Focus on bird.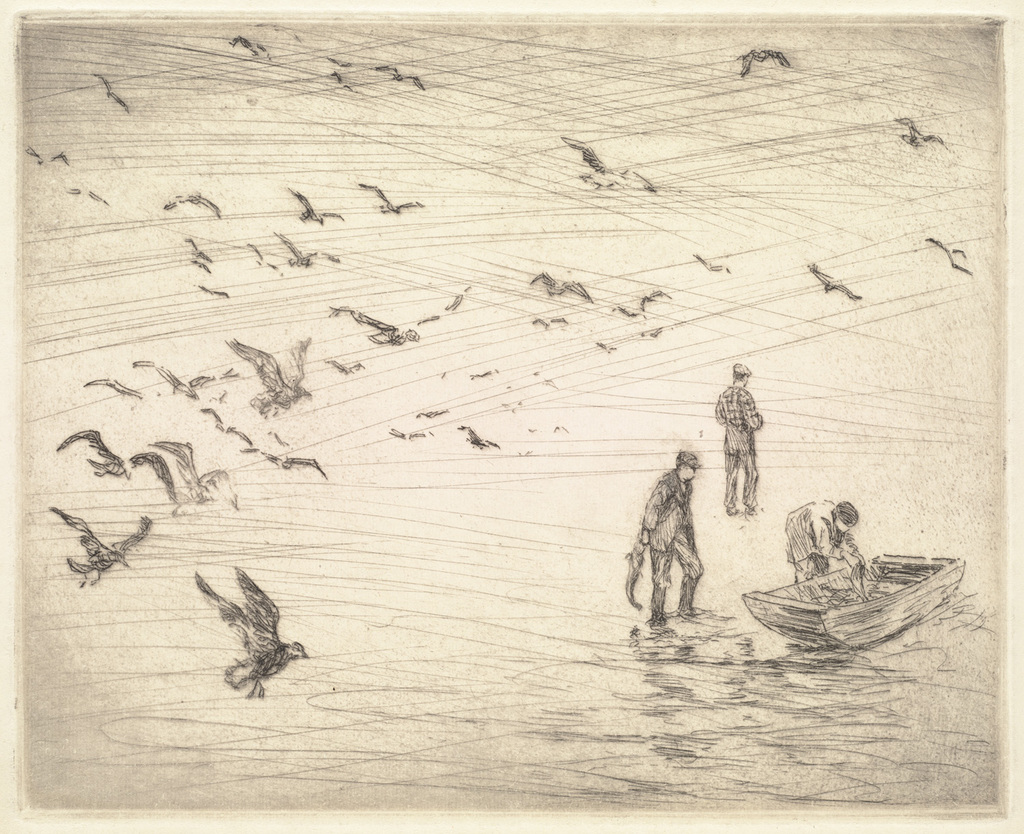
Focused at (left=233, top=33, right=269, bottom=61).
